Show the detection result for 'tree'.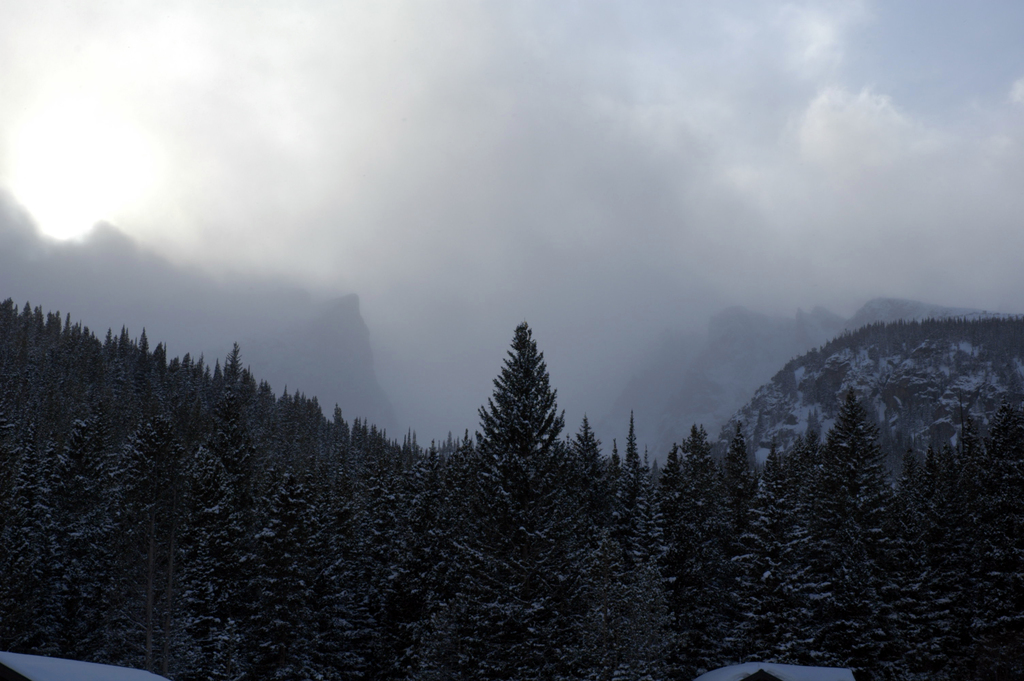
left=477, top=308, right=580, bottom=506.
